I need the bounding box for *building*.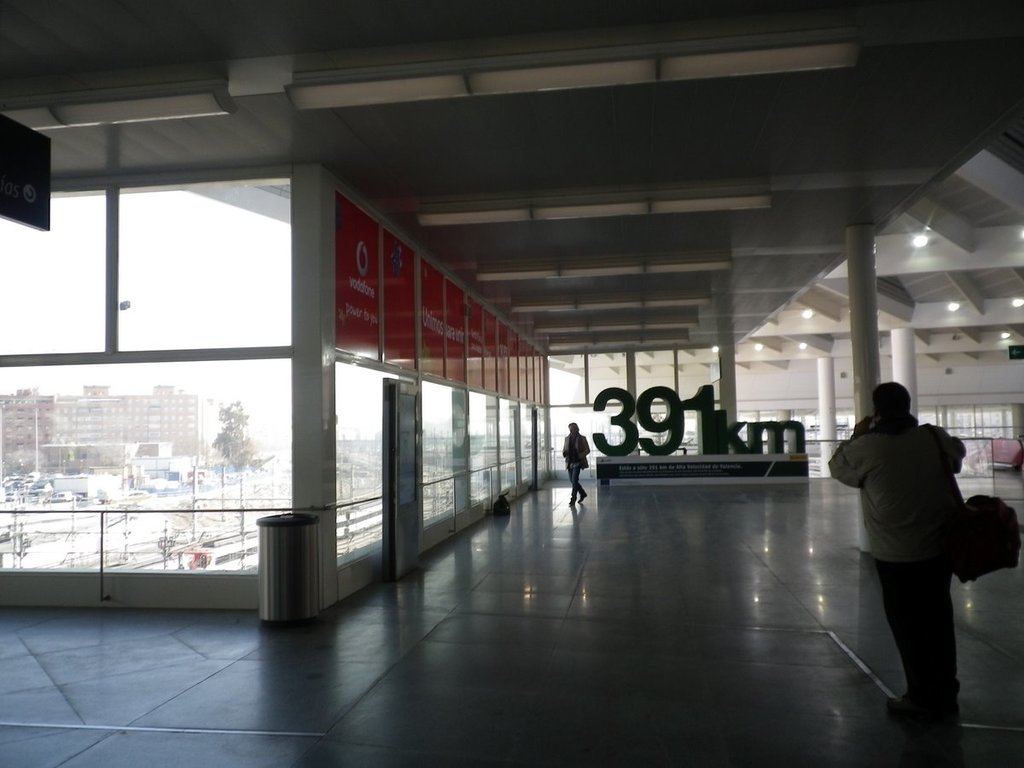
Here it is: [0, 386, 58, 457].
